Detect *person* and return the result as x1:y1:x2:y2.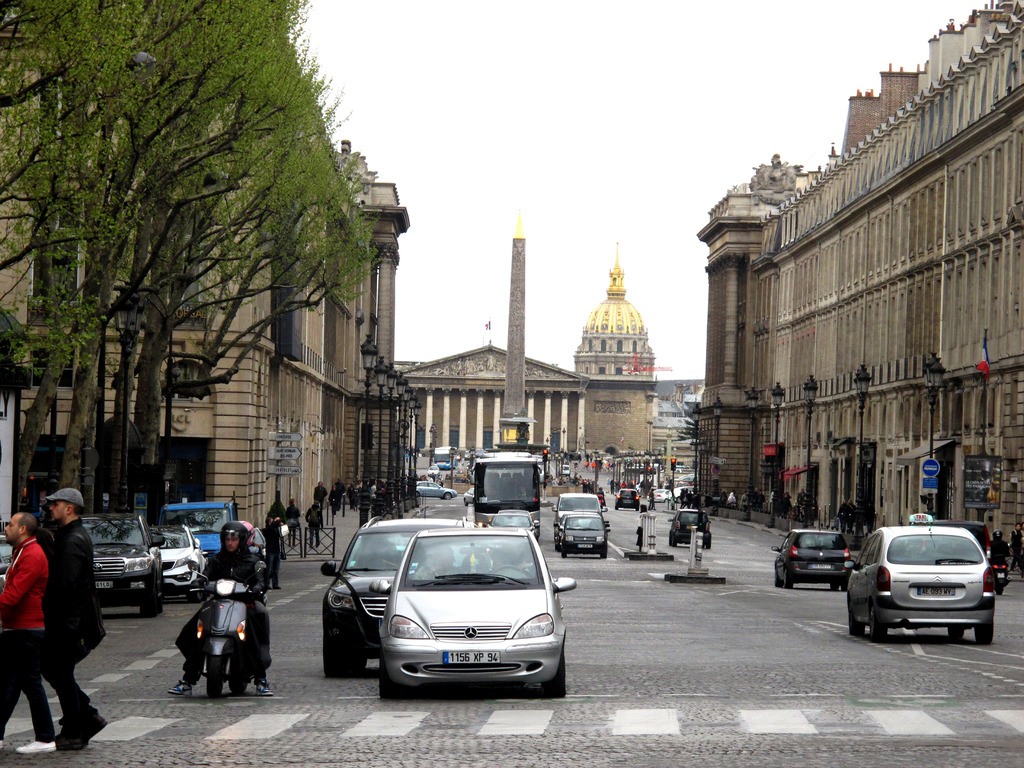
596:487:606:509.
